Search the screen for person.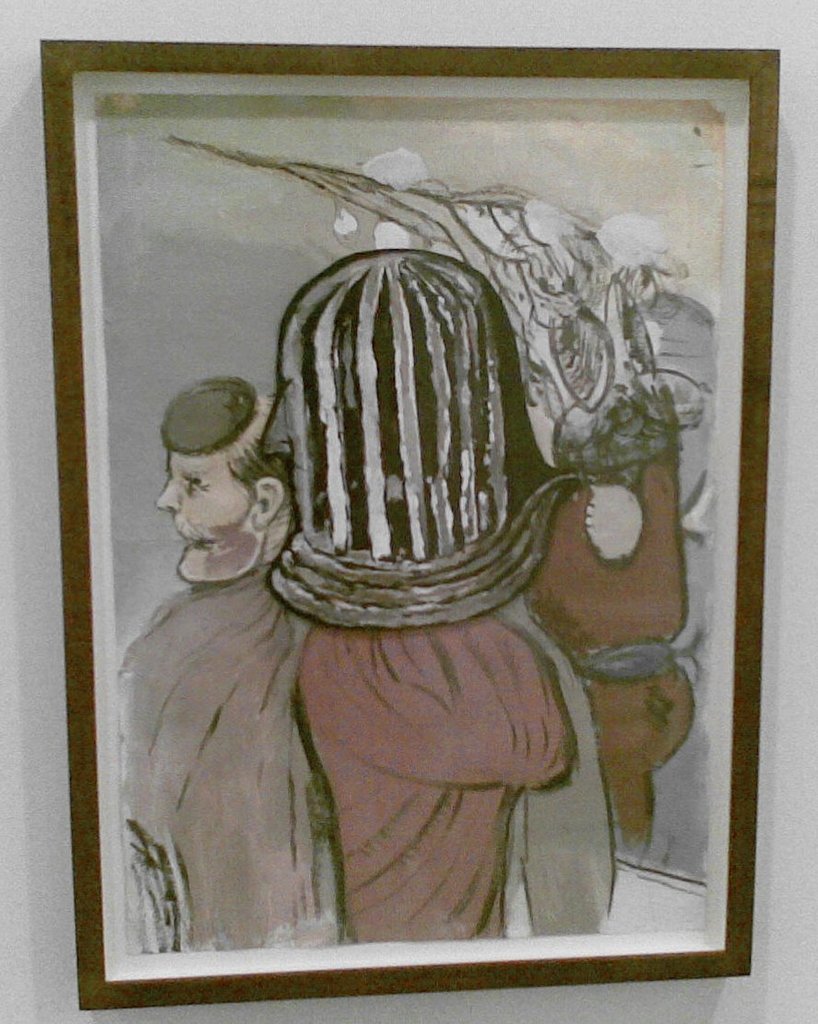
Found at 107, 382, 338, 948.
